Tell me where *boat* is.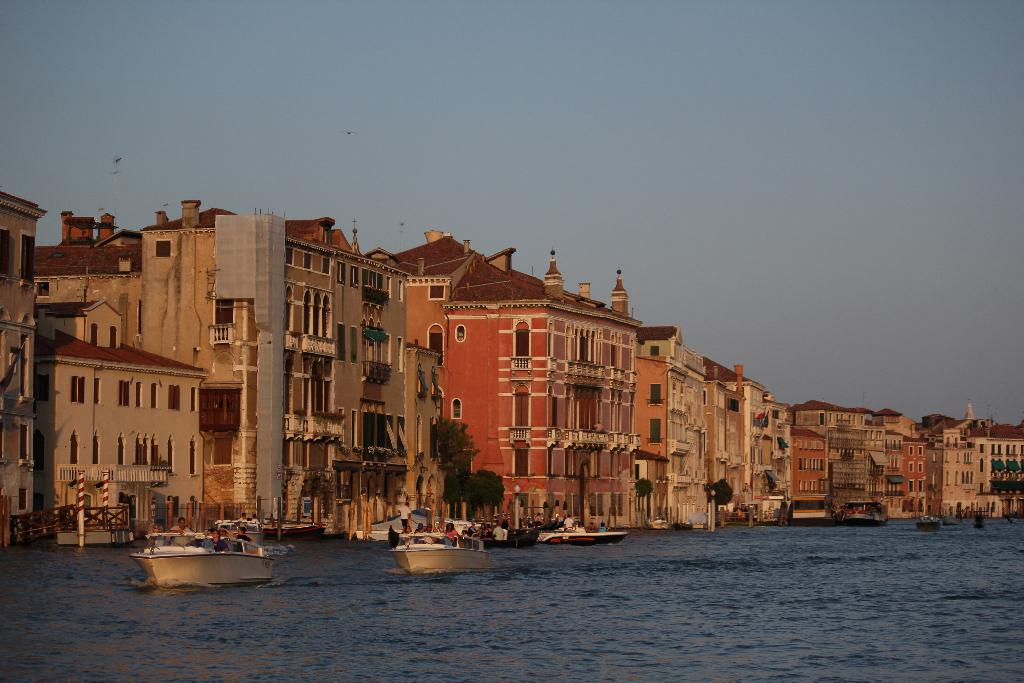
*boat* is at [x1=913, y1=516, x2=942, y2=530].
